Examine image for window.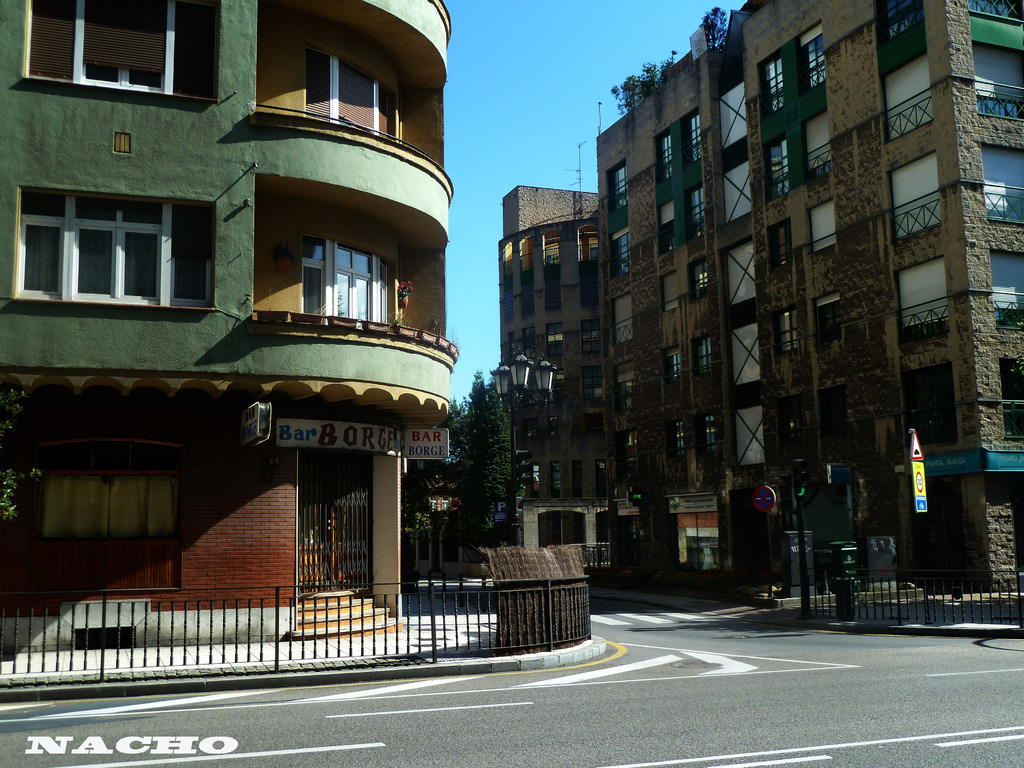
Examination result: 607 164 627 226.
